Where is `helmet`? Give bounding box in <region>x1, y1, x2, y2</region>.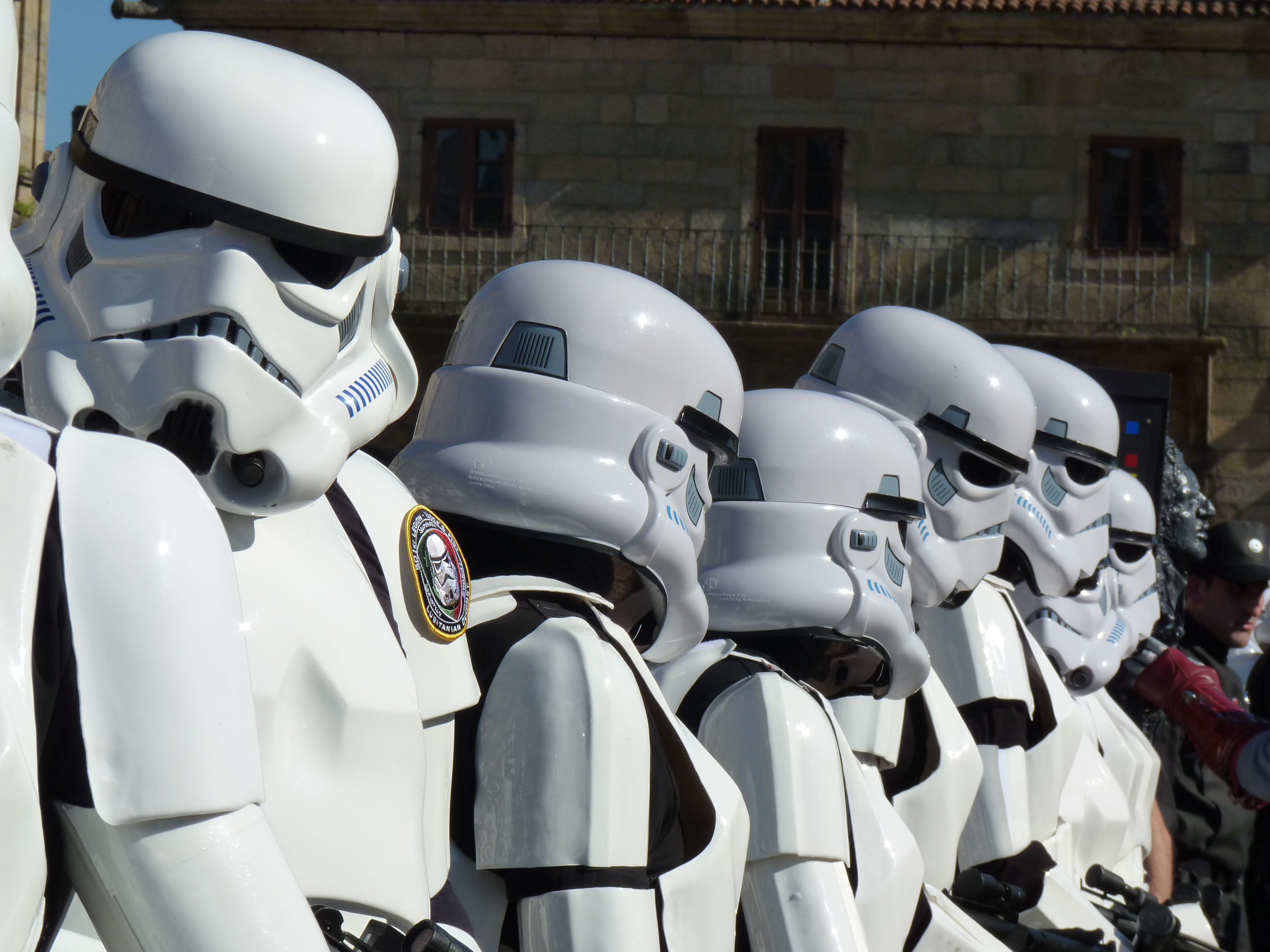
<region>3, 9, 132, 166</region>.
